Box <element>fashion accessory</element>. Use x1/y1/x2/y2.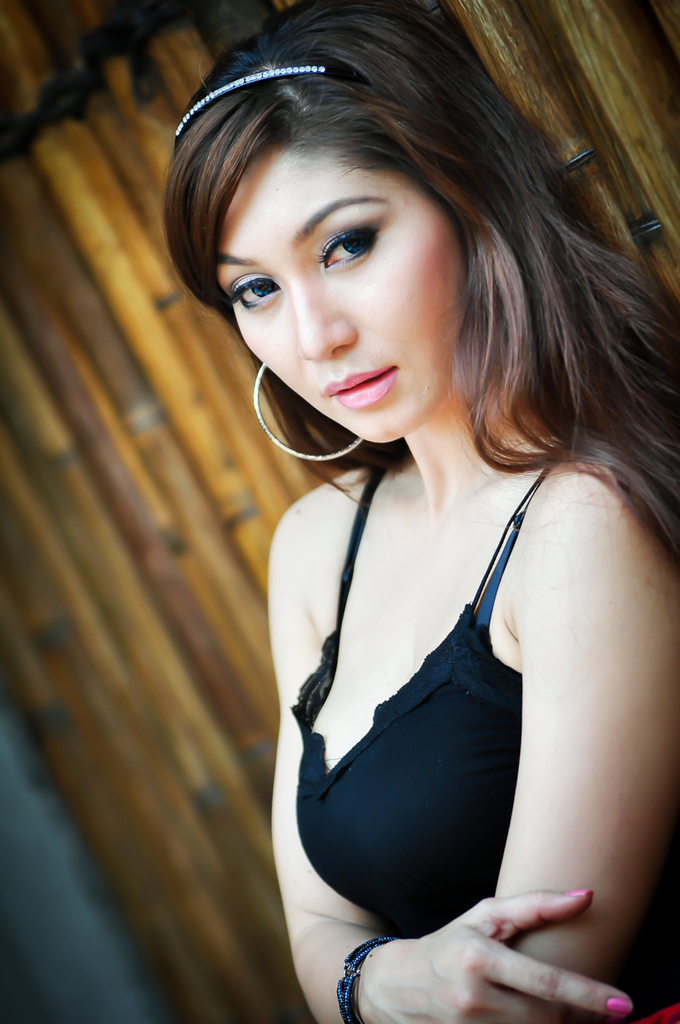
253/361/365/461.
